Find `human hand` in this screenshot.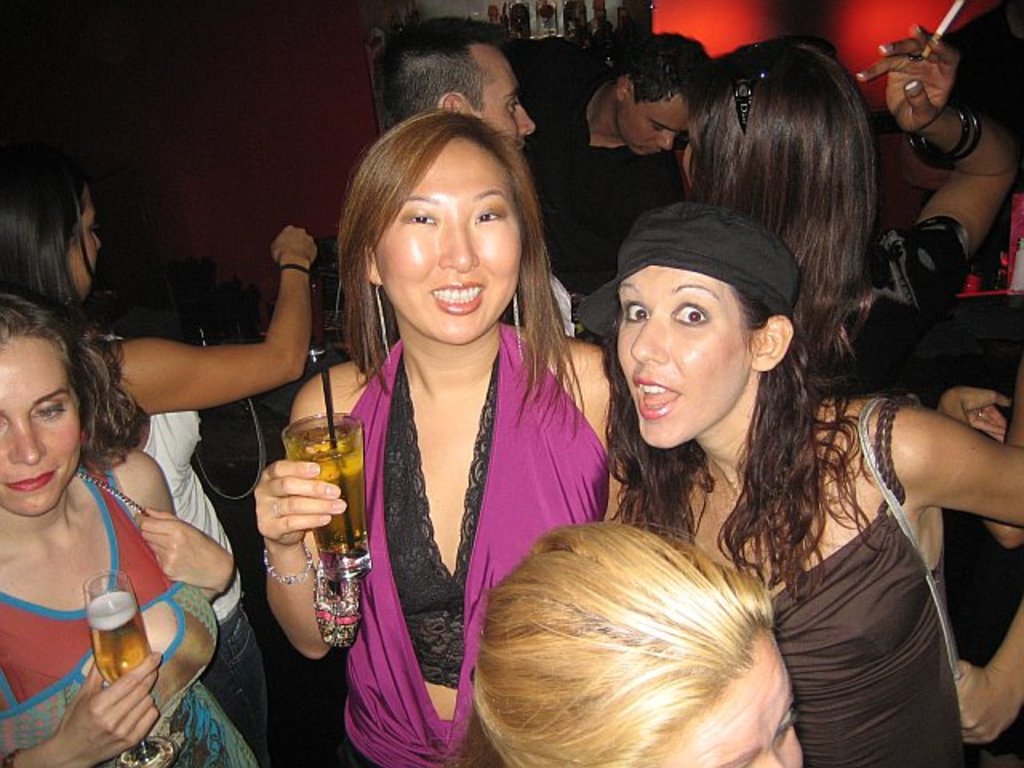
The bounding box for `human hand` is [58,650,163,763].
